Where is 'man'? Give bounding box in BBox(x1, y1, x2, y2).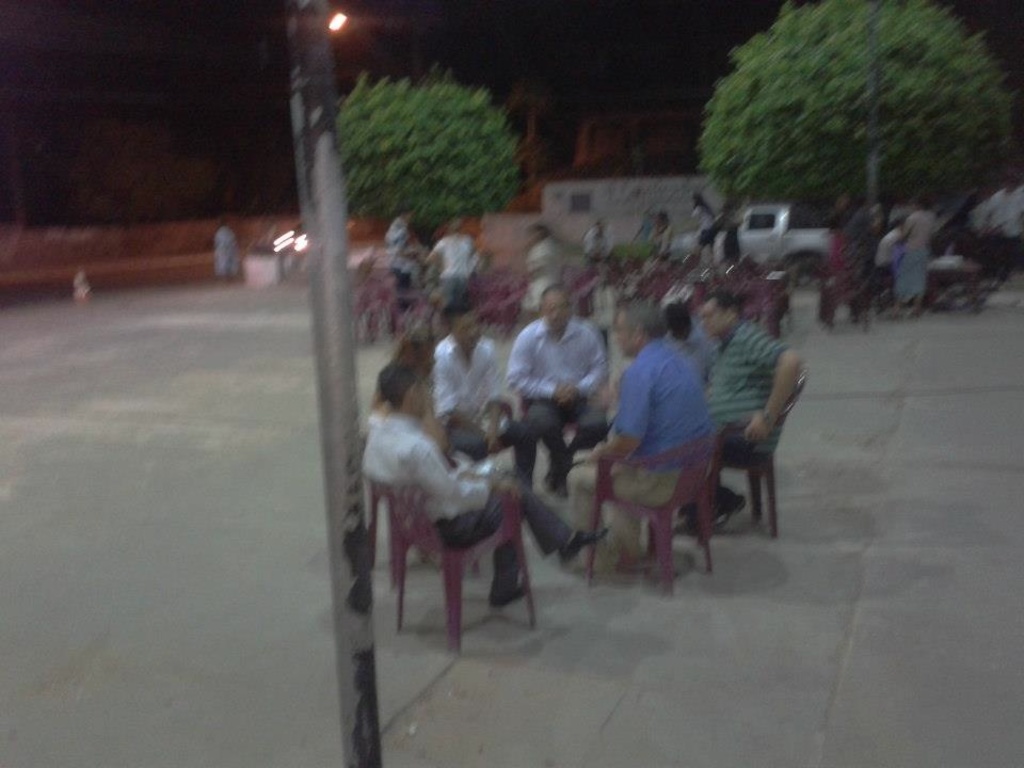
BBox(705, 290, 816, 579).
